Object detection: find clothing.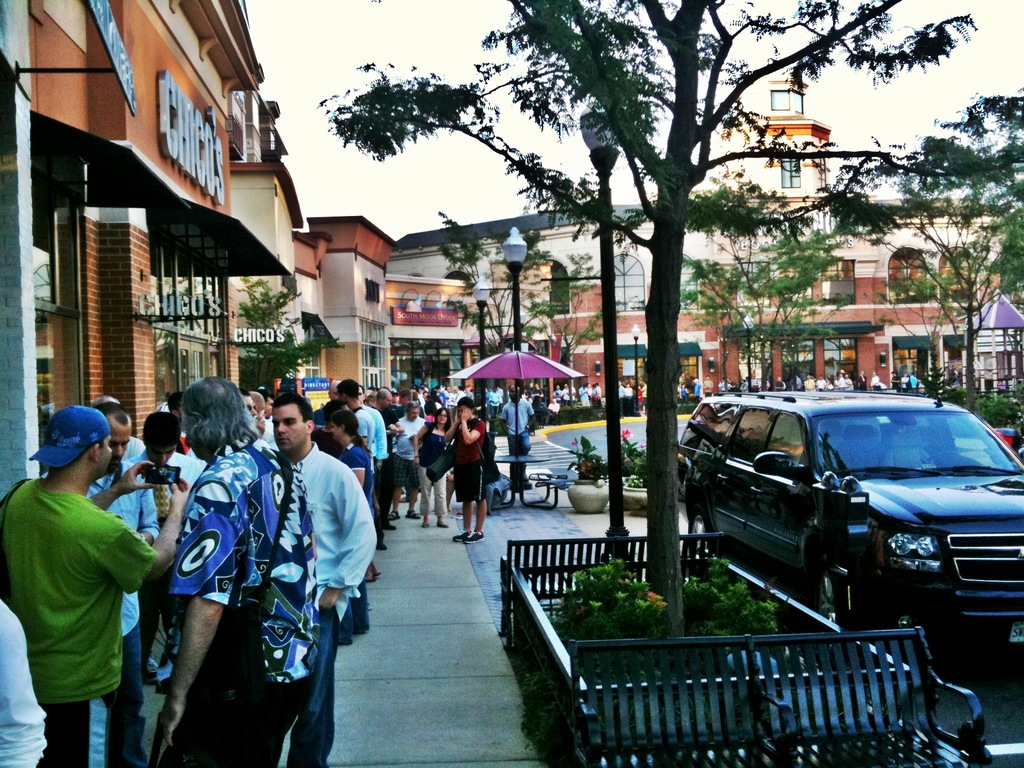
bbox=[289, 449, 377, 767].
